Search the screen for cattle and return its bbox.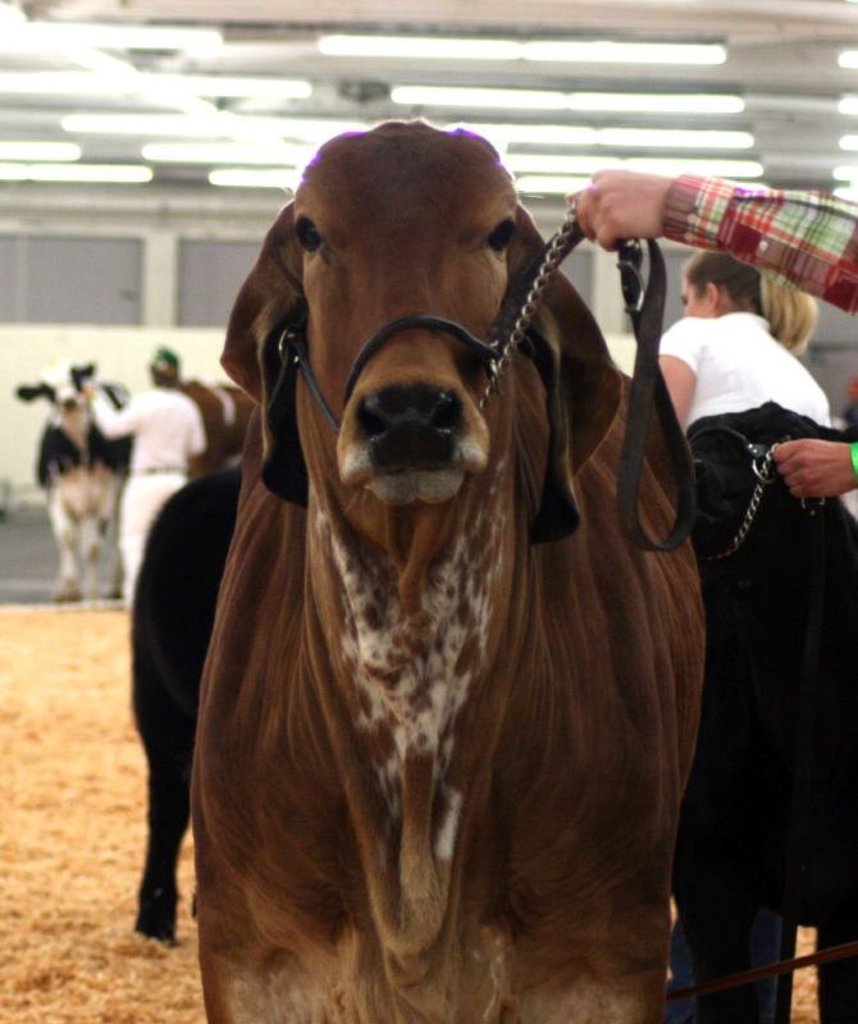
Found: 127,468,231,948.
